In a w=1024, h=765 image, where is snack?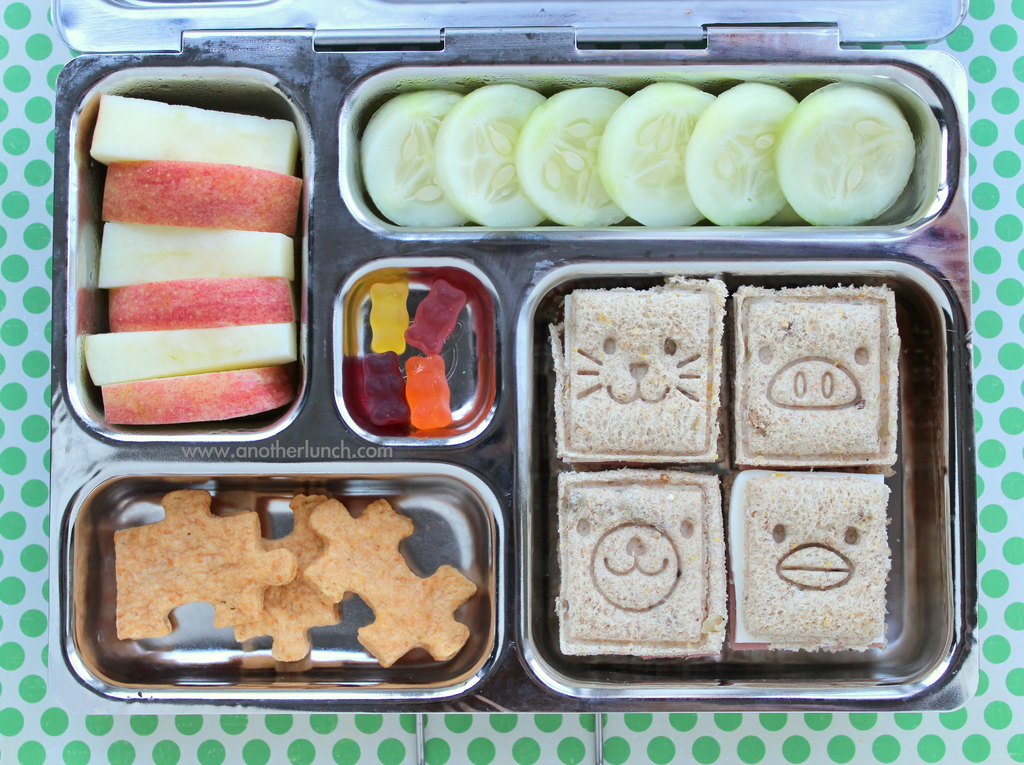
[107,466,483,688].
